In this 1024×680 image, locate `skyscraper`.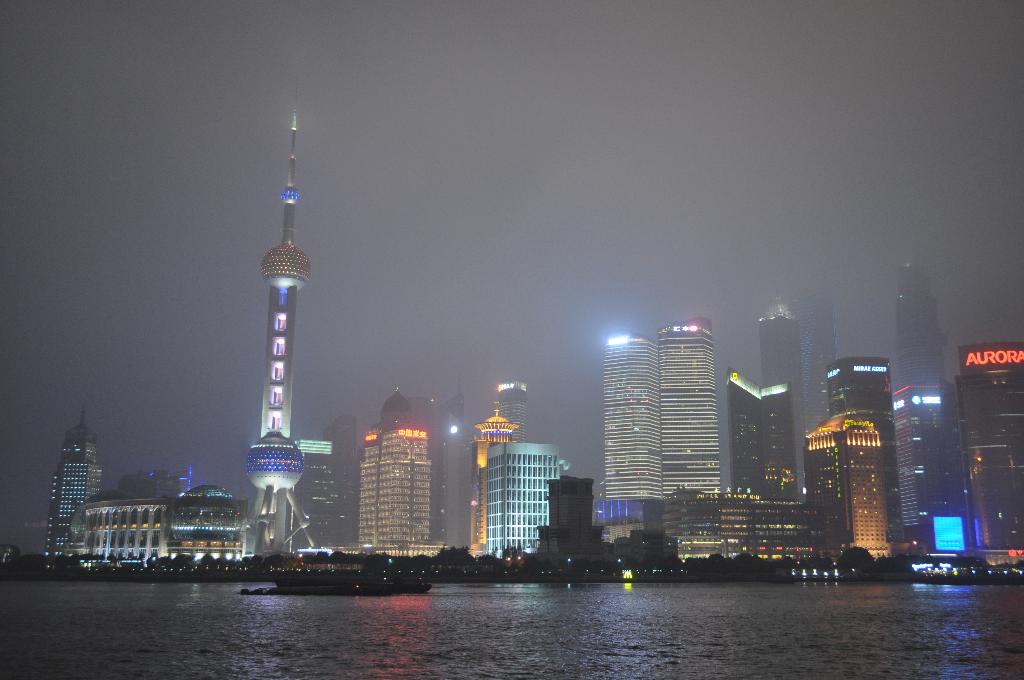
Bounding box: (left=830, top=357, right=895, bottom=427).
